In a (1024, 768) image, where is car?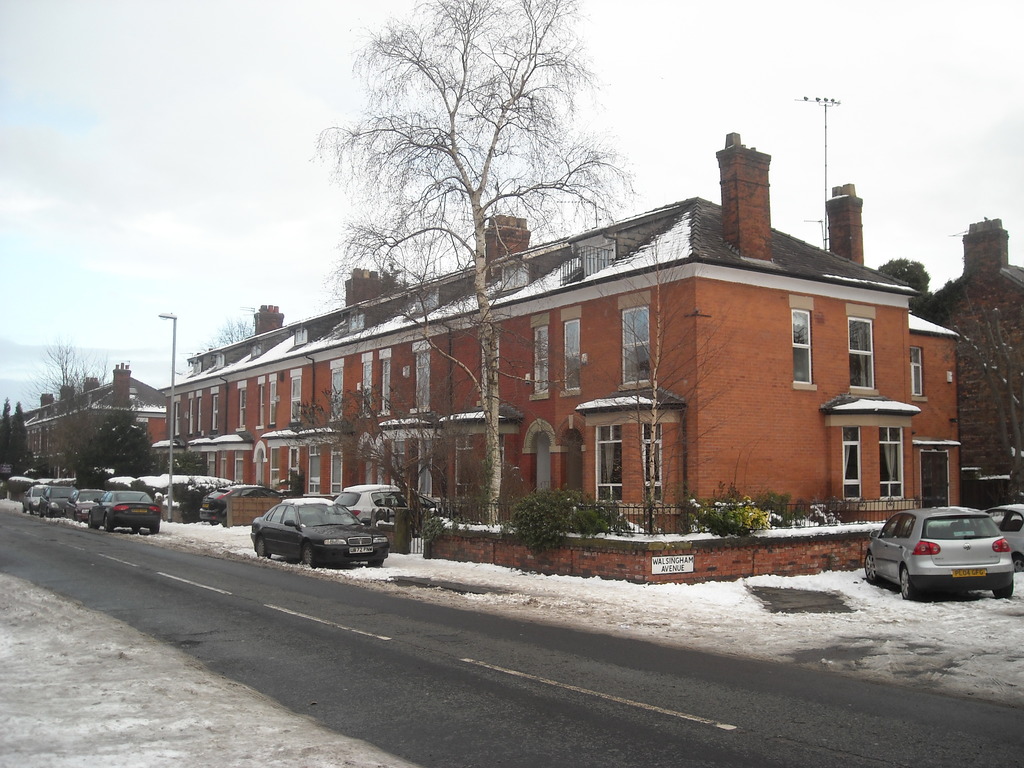
{"left": 335, "top": 477, "right": 411, "bottom": 523}.
